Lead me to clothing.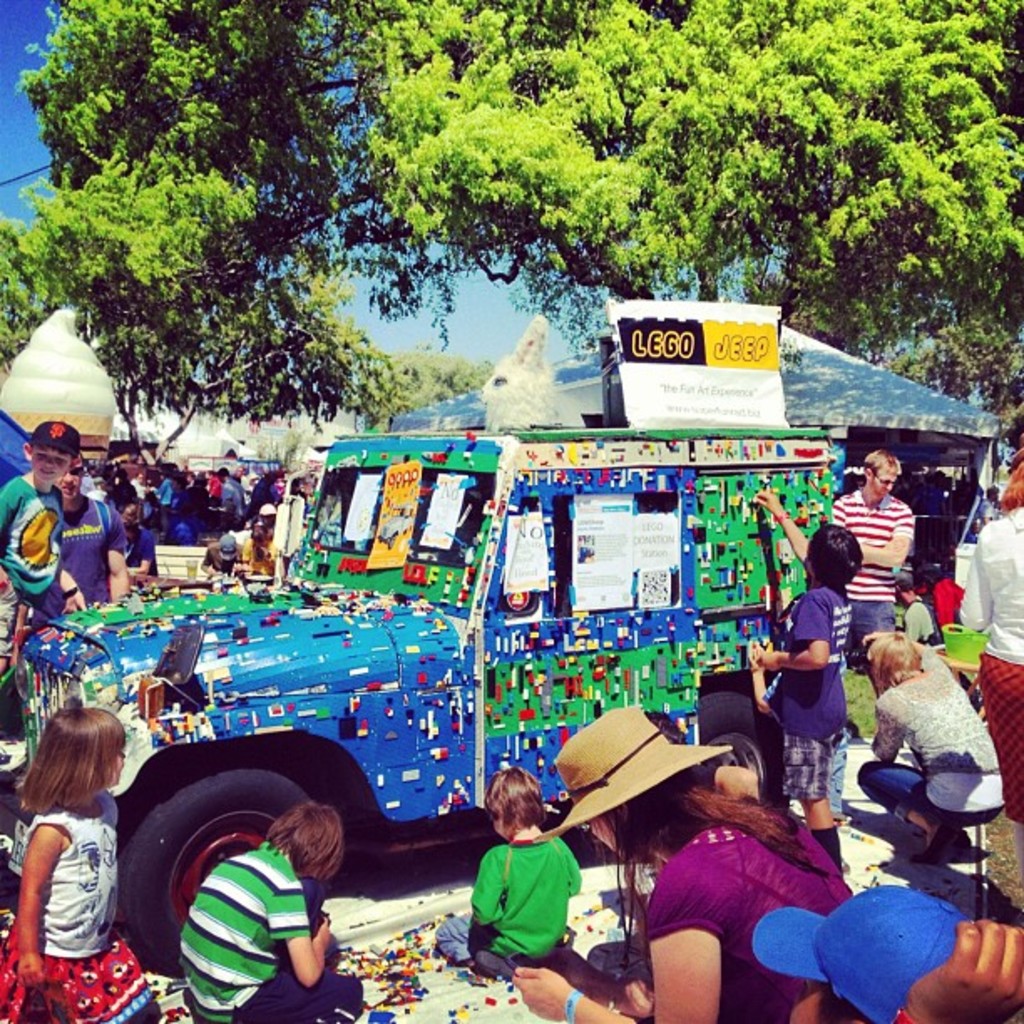
Lead to (x1=248, y1=893, x2=340, y2=1022).
